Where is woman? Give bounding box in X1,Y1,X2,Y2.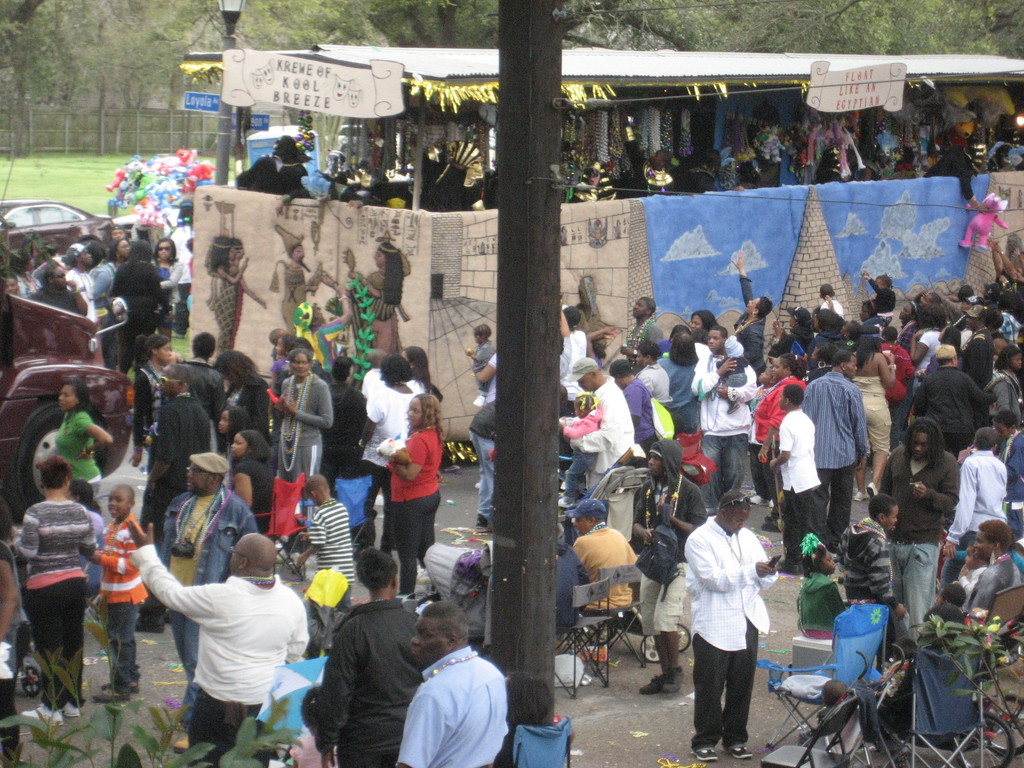
766,307,811,356.
